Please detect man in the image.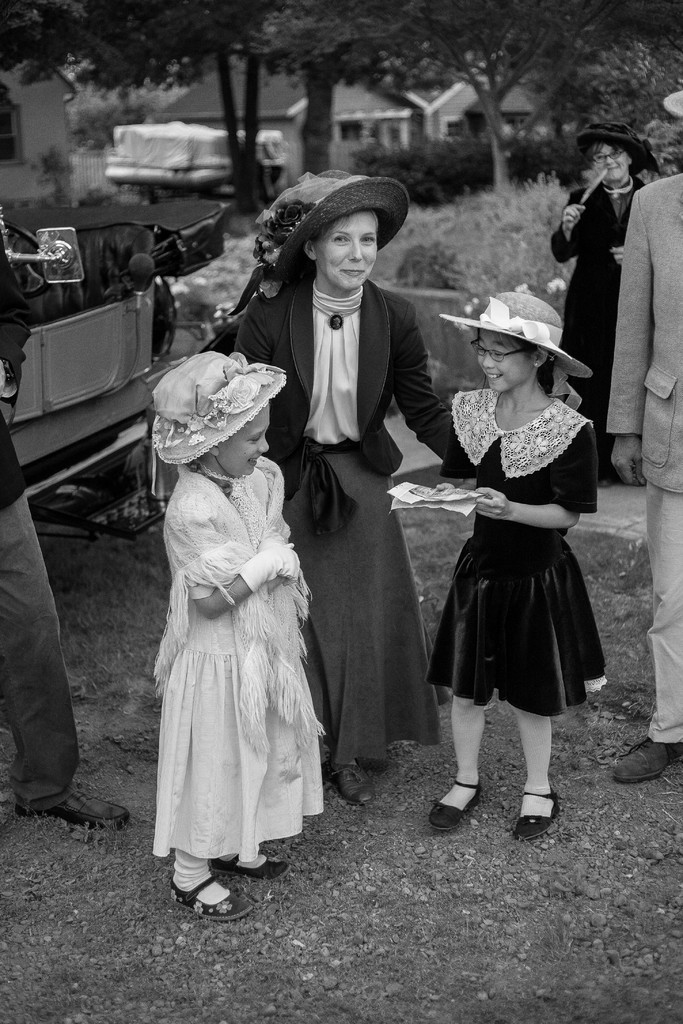
<region>596, 83, 682, 780</region>.
